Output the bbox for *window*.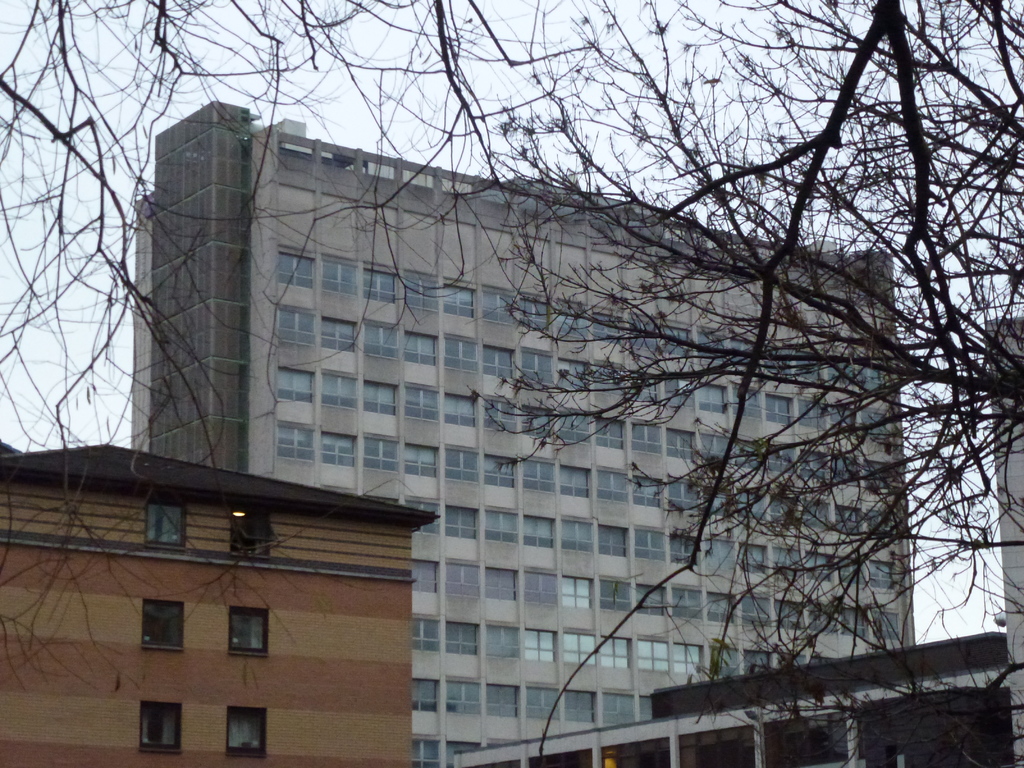
[524, 403, 550, 433].
